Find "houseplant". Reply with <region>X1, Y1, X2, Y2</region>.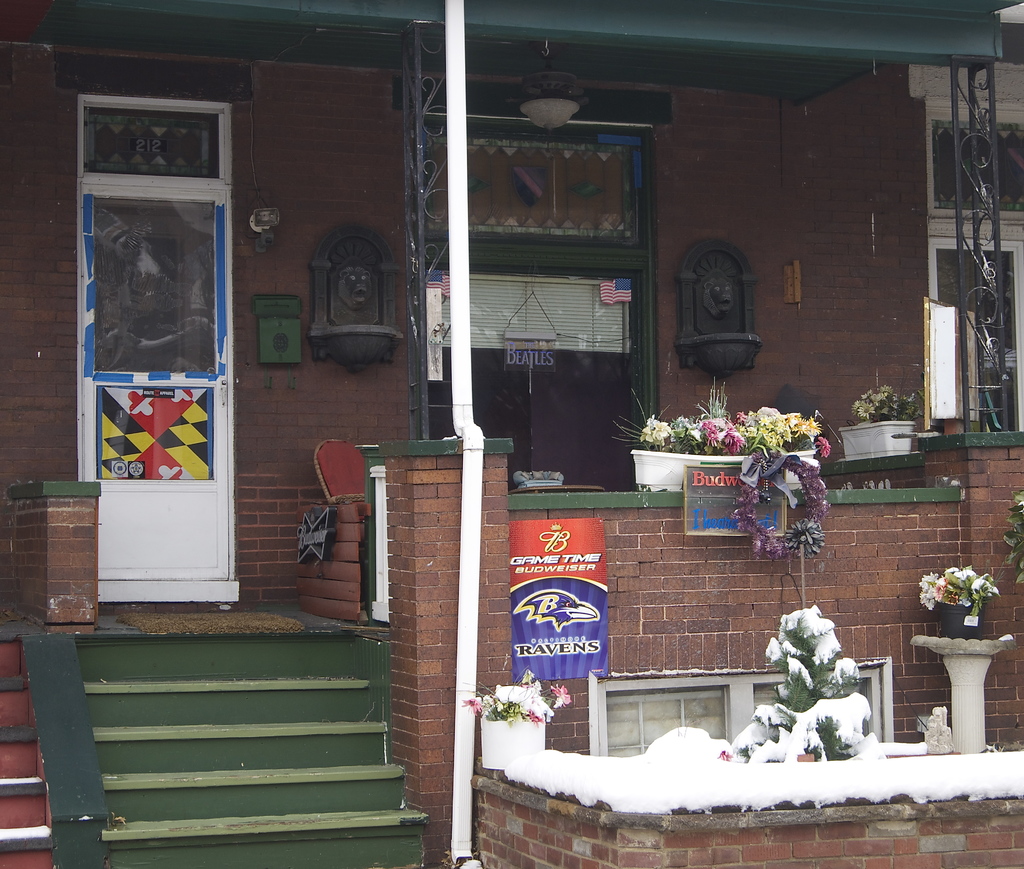
<region>462, 660, 574, 768</region>.
